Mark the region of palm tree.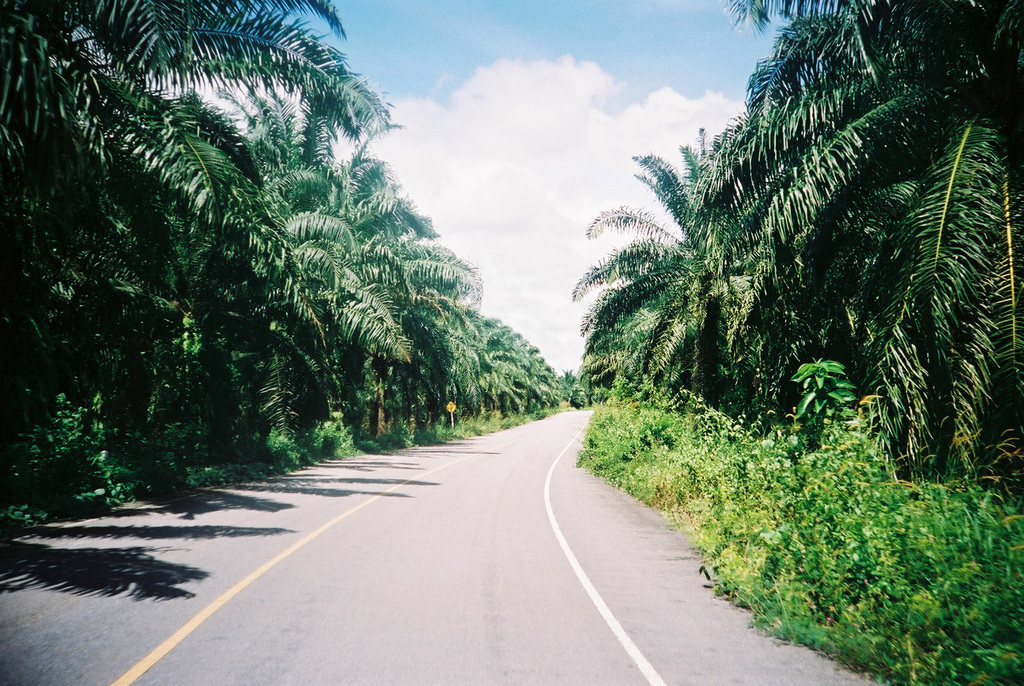
Region: l=326, t=180, r=469, b=416.
